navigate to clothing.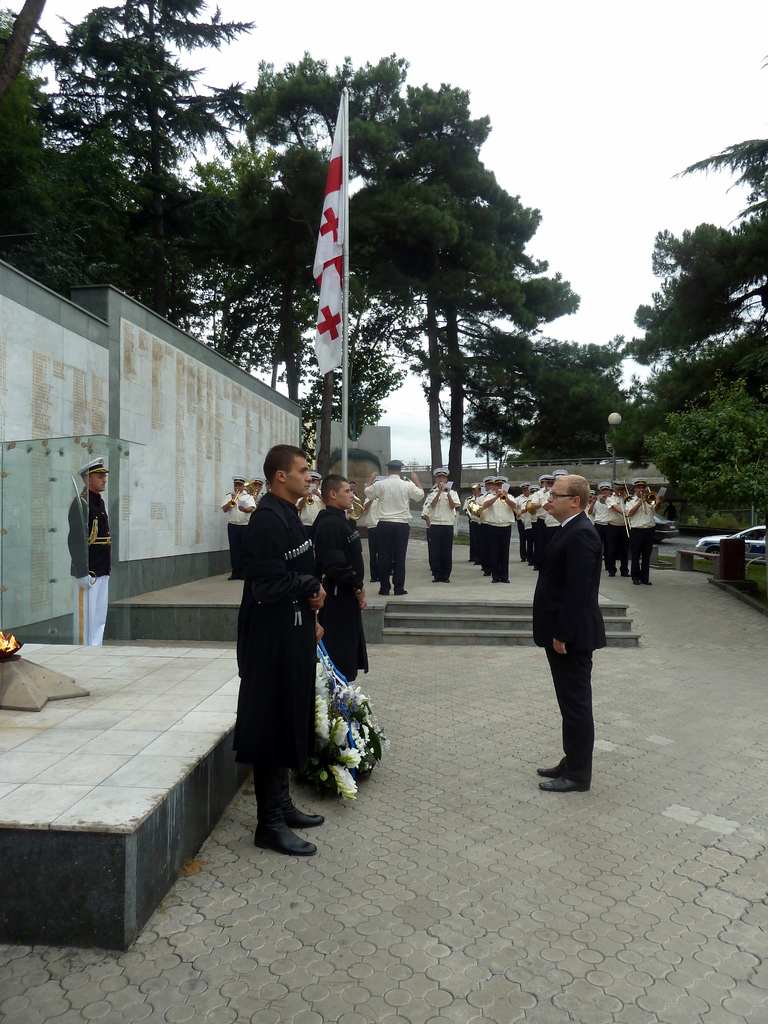
Navigation target: Rect(362, 476, 424, 593).
